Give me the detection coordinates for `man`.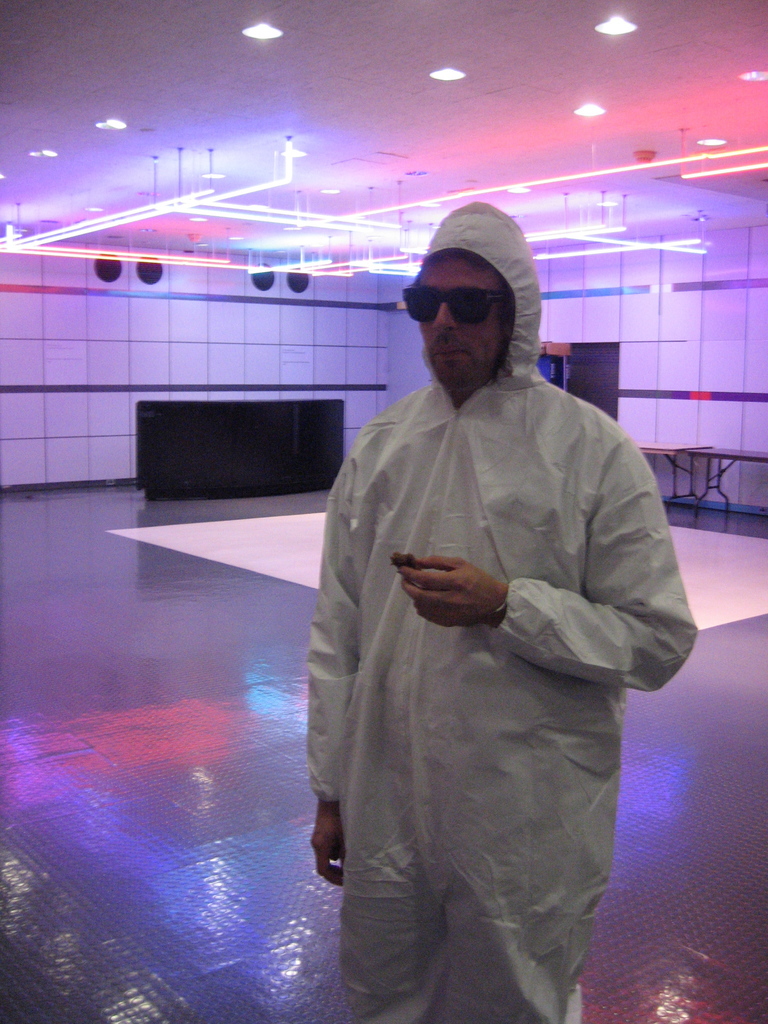
rect(283, 195, 683, 1008).
